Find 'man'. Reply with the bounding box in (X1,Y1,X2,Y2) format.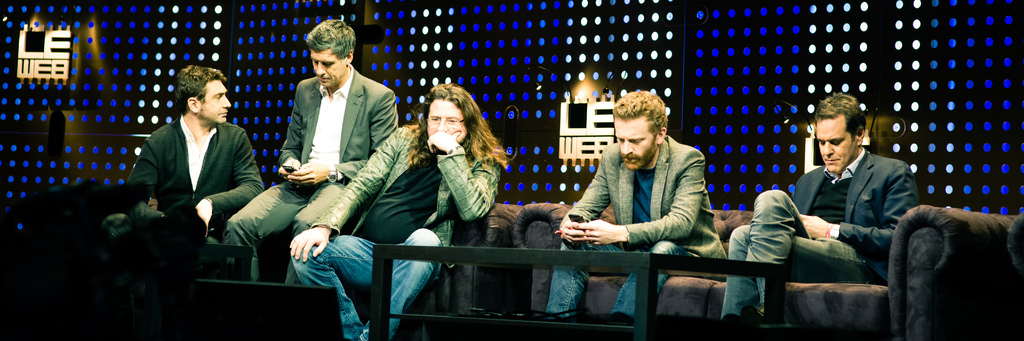
(116,64,269,251).
